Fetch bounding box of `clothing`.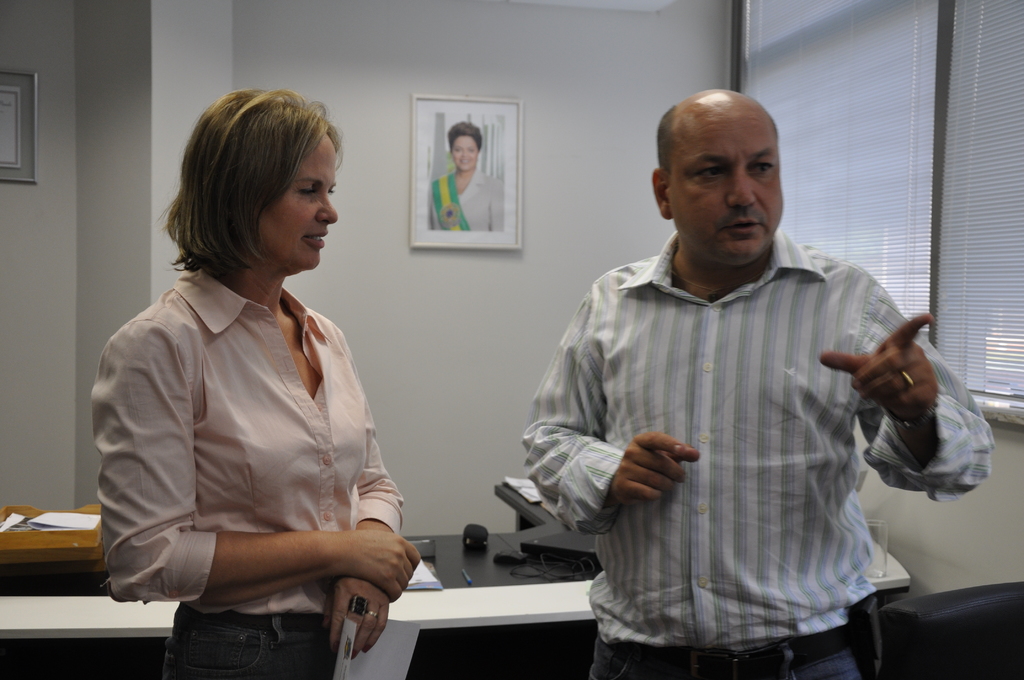
Bbox: rect(428, 165, 505, 231).
